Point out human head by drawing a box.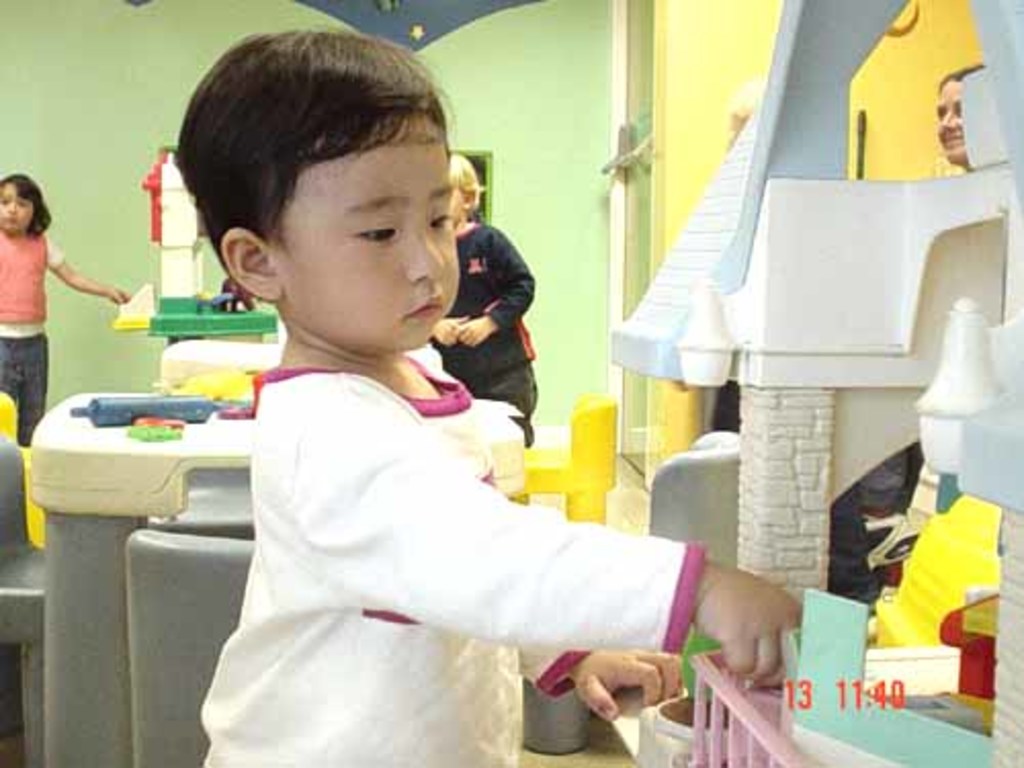
(left=178, top=25, right=463, bottom=362).
